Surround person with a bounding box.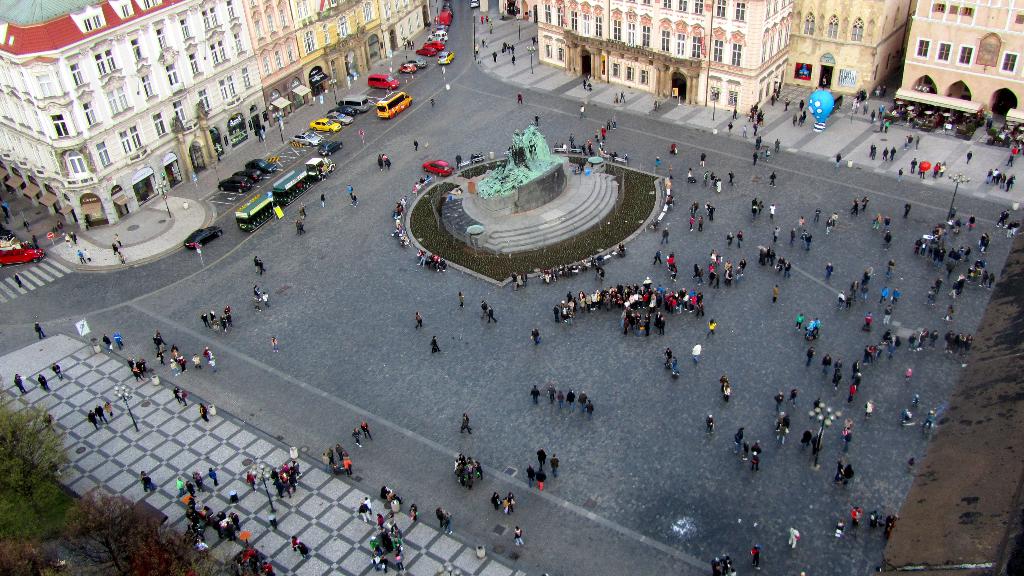
crop(673, 145, 674, 154).
